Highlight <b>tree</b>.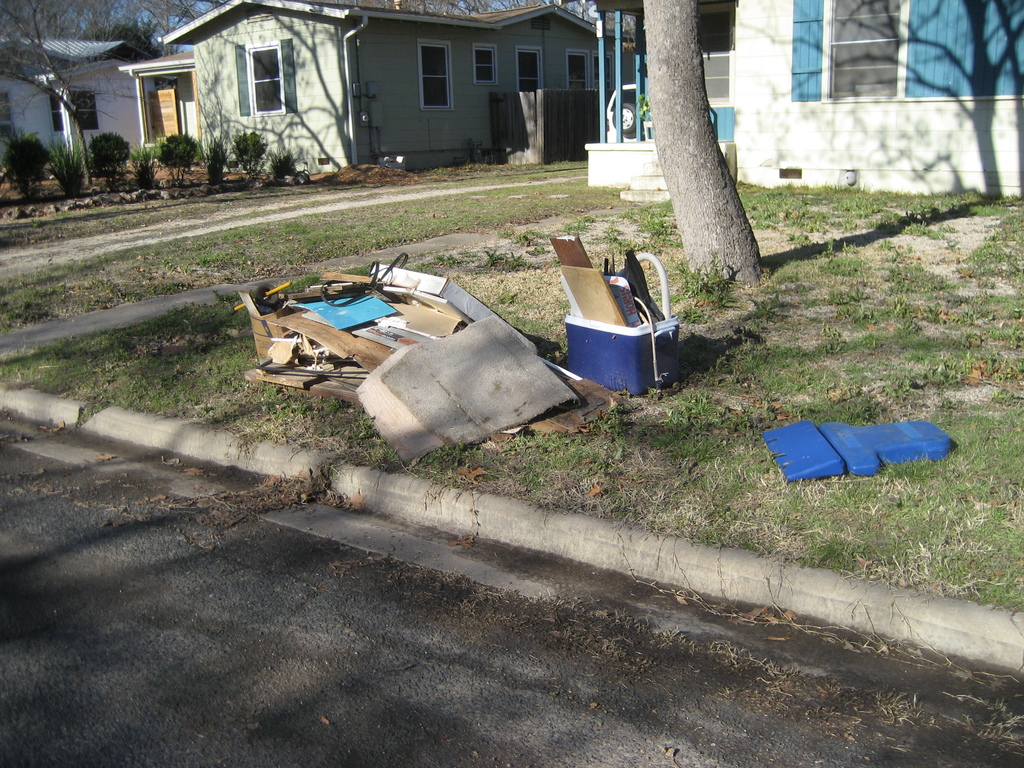
Highlighted region: pyautogui.locateOnScreen(89, 0, 211, 26).
